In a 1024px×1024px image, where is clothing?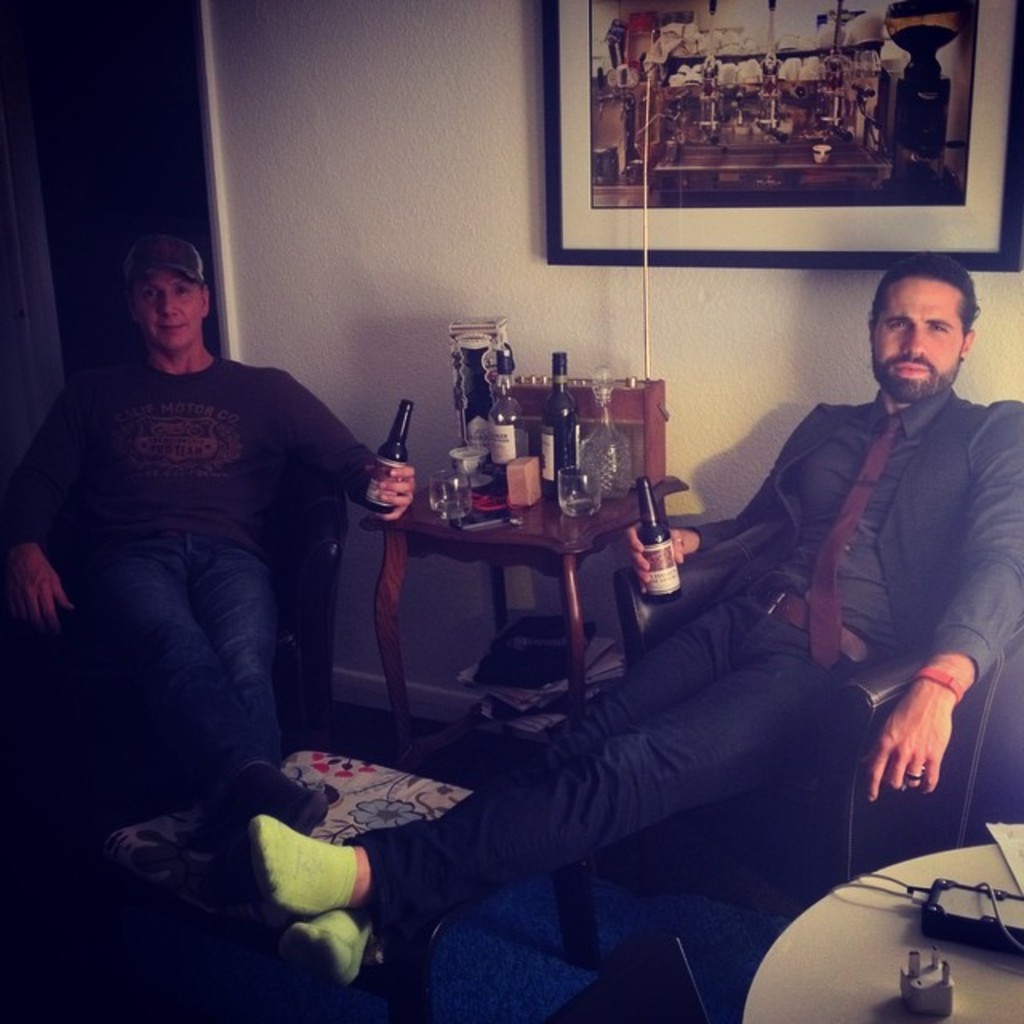
l=384, t=389, r=1022, b=925.
